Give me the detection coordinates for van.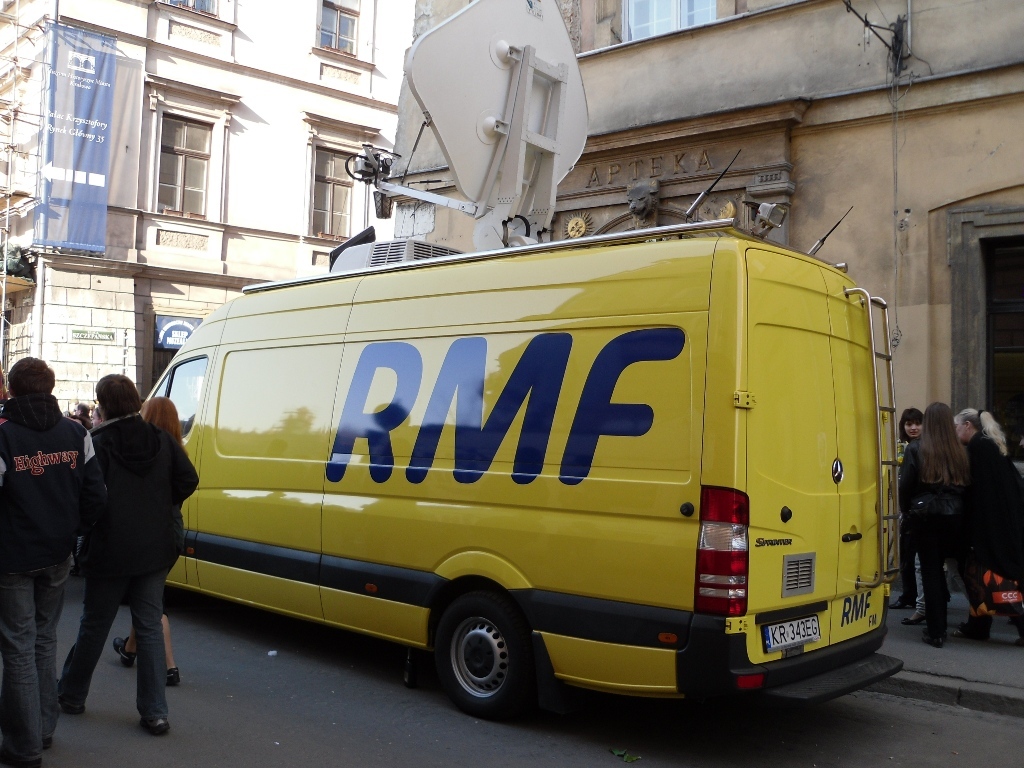
rect(140, 0, 907, 725).
